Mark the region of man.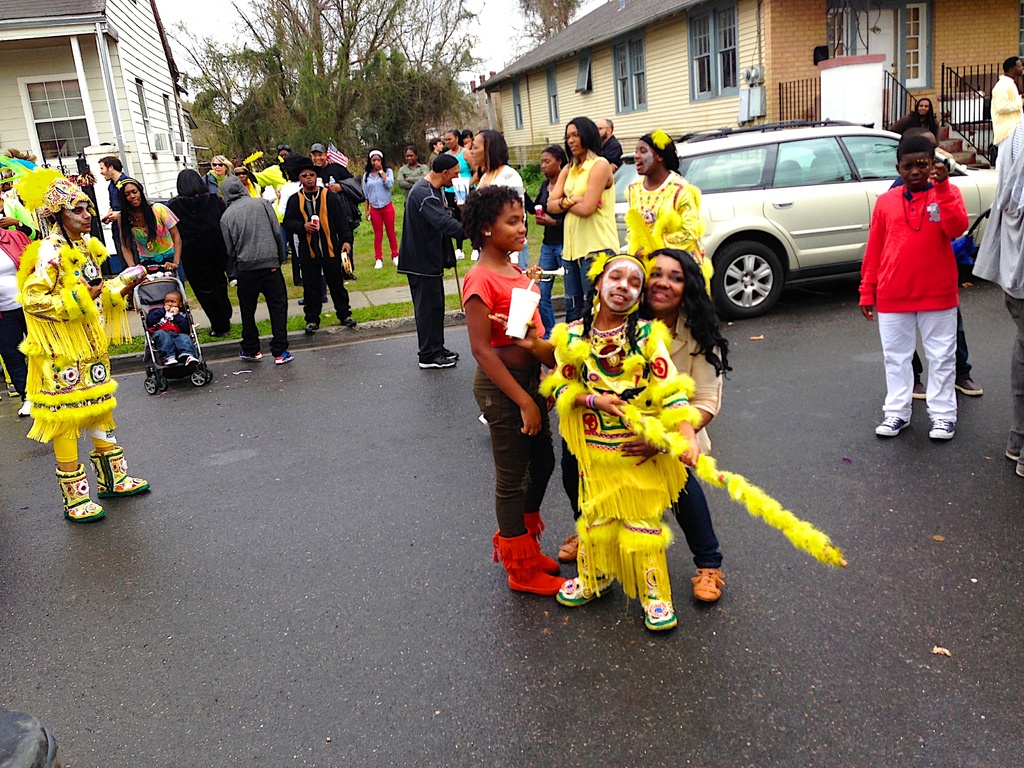
Region: <region>282, 159, 356, 340</region>.
